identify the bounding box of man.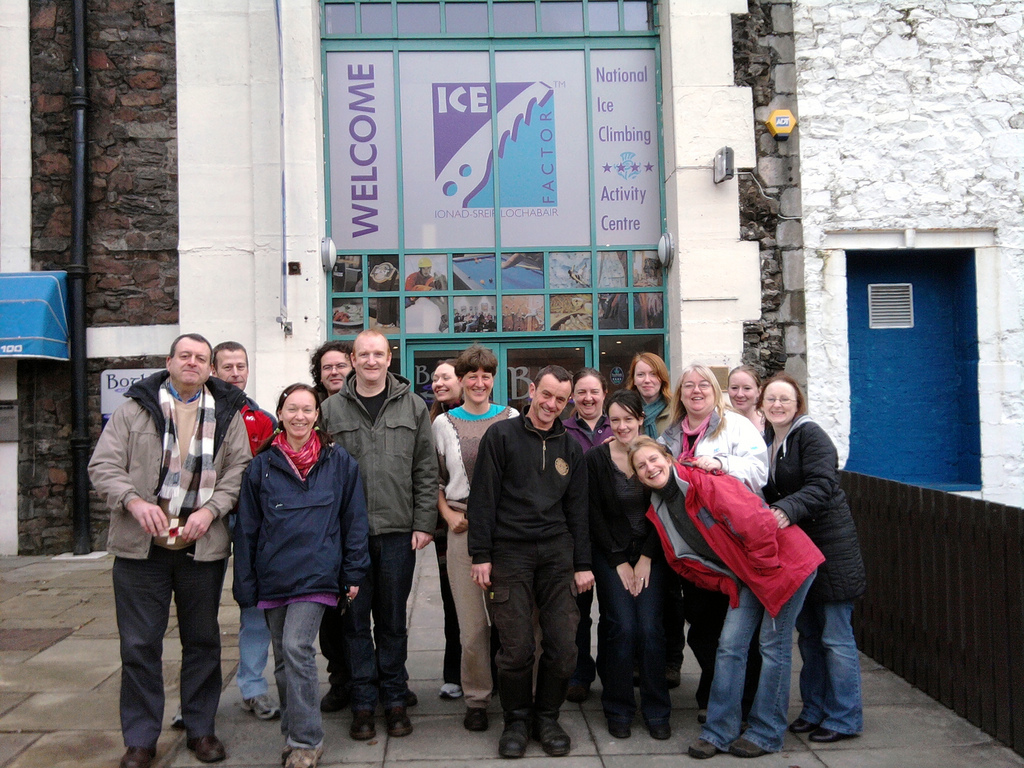
308:330:444:738.
